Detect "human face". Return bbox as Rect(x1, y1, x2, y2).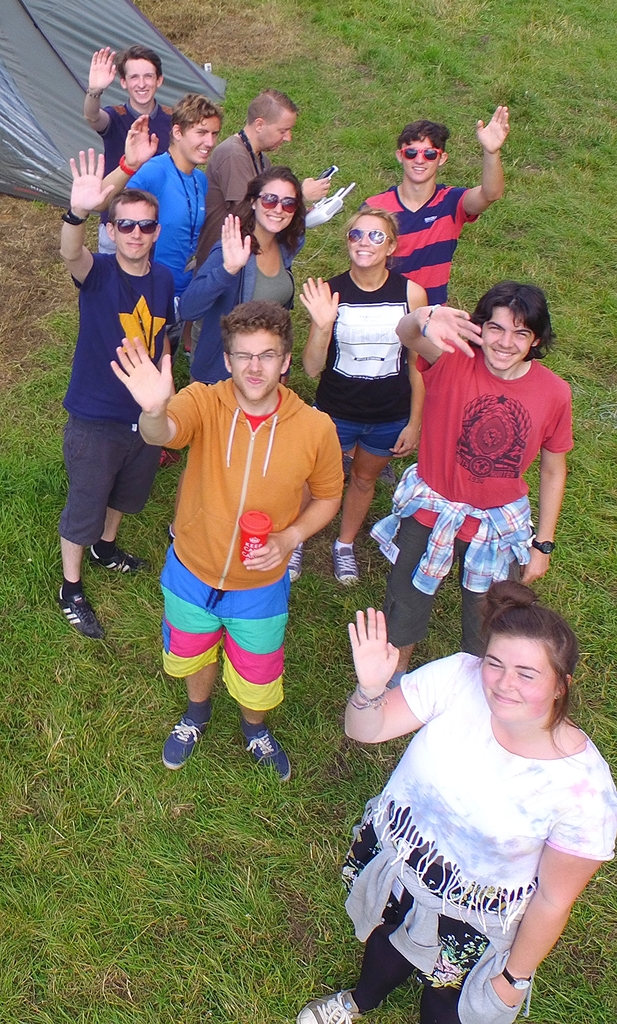
Rect(126, 59, 153, 104).
